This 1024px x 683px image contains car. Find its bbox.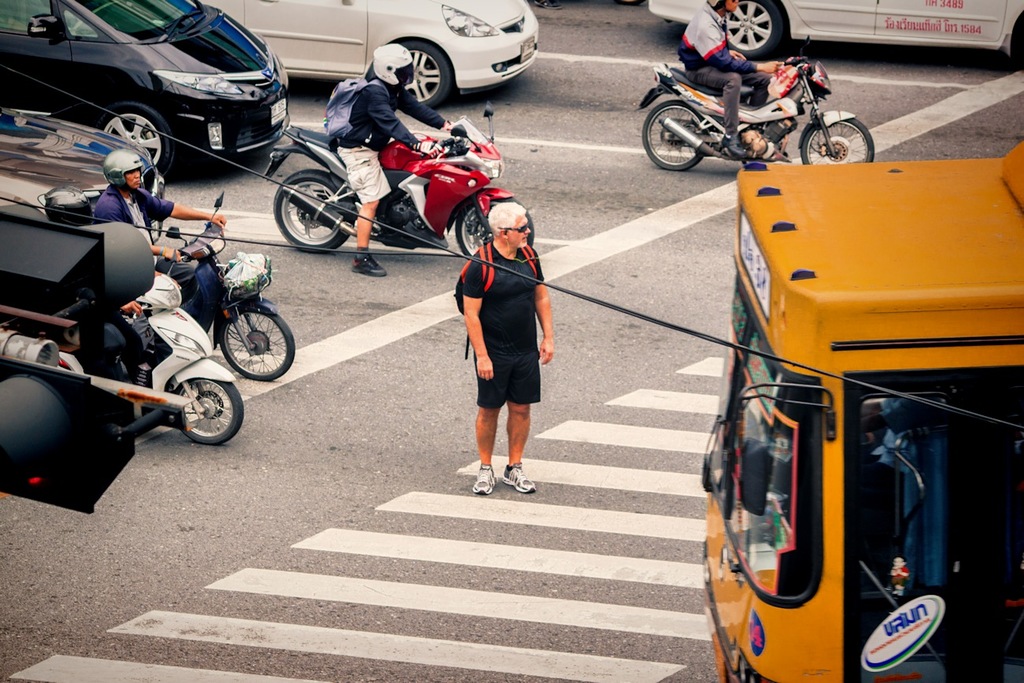
box=[650, 0, 1023, 69].
